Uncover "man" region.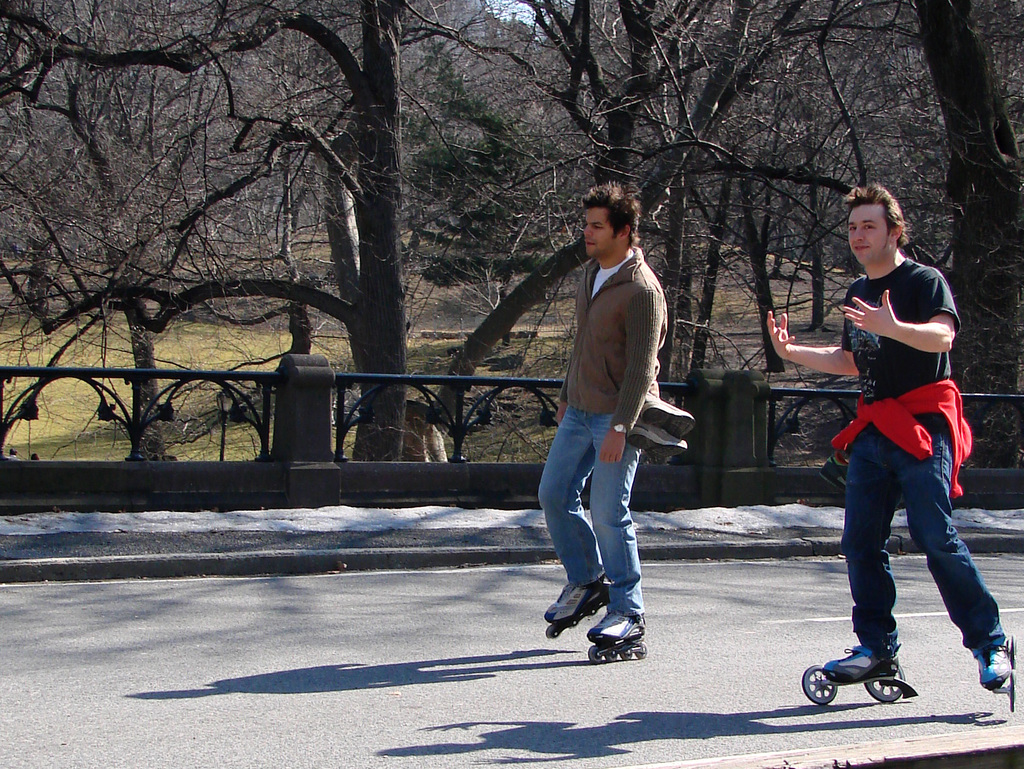
Uncovered: 759 182 1011 687.
